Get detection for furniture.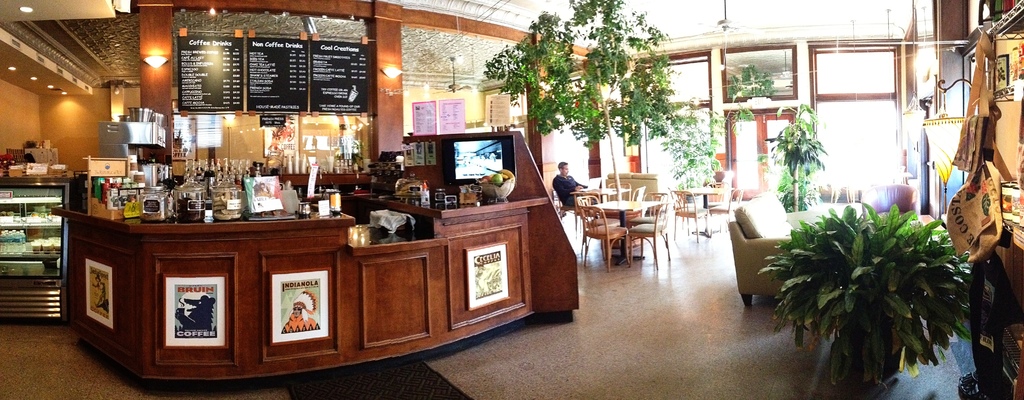
Detection: <region>729, 195, 795, 307</region>.
